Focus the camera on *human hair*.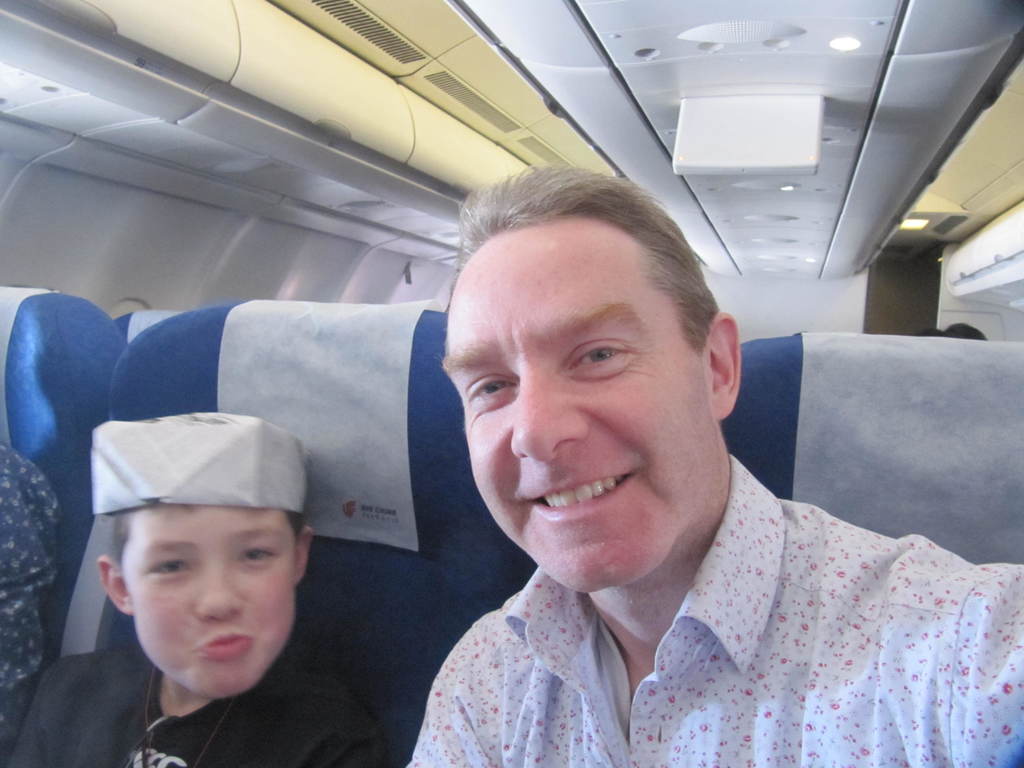
Focus region: 438,180,689,358.
